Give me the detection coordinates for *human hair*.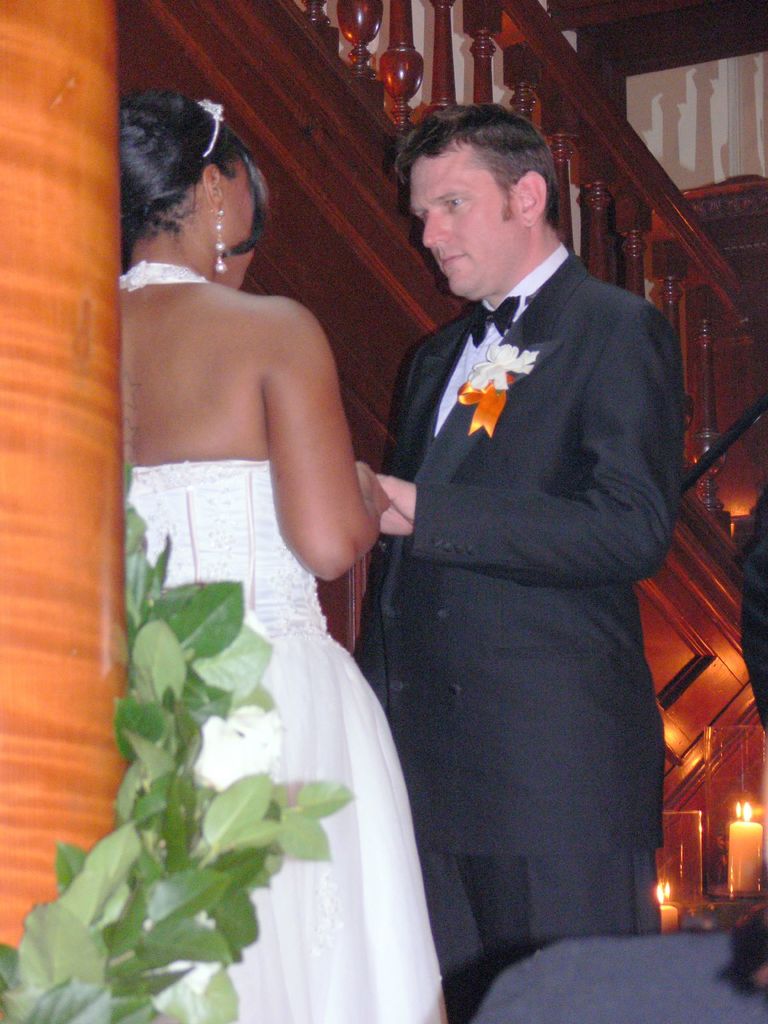
x1=114, y1=79, x2=261, y2=287.
